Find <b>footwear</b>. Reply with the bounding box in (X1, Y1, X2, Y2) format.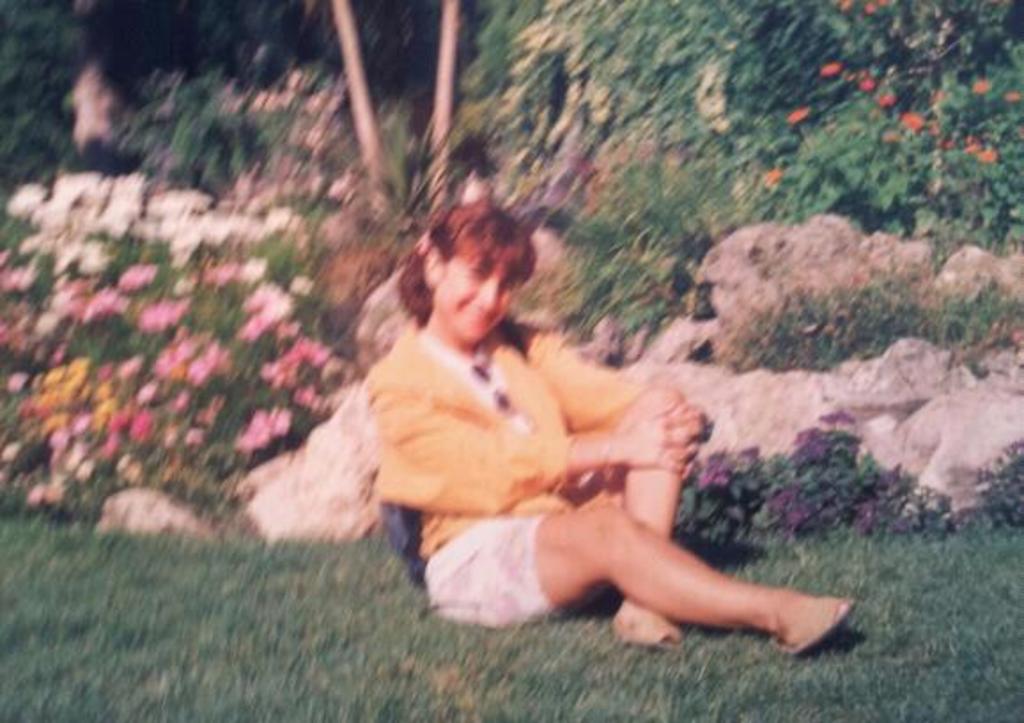
(601, 601, 687, 650).
